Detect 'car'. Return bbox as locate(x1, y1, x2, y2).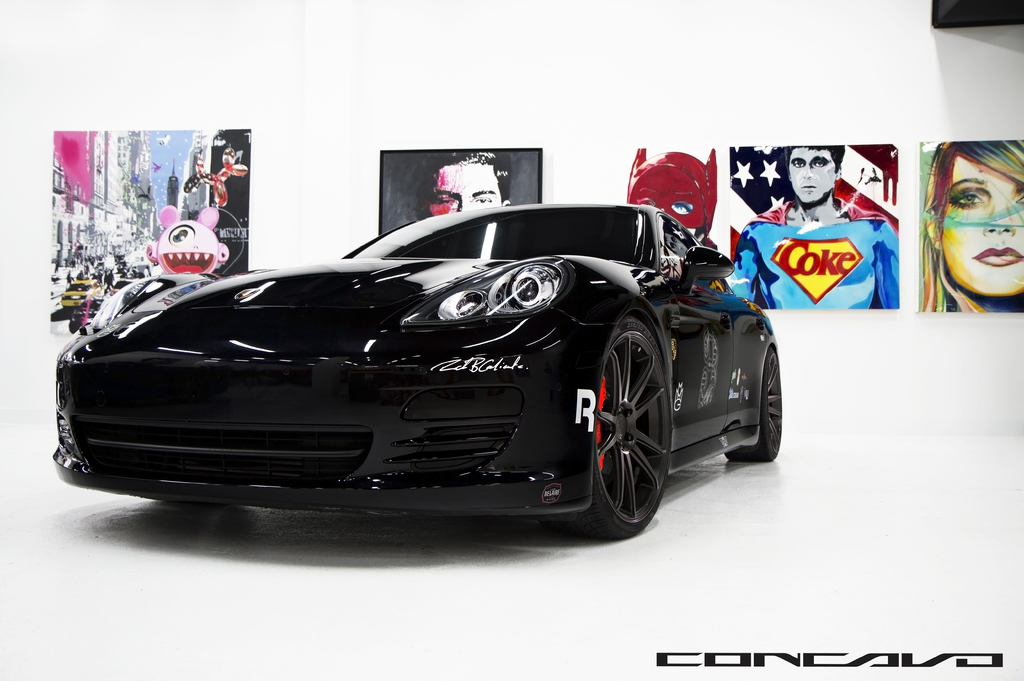
locate(48, 203, 781, 541).
